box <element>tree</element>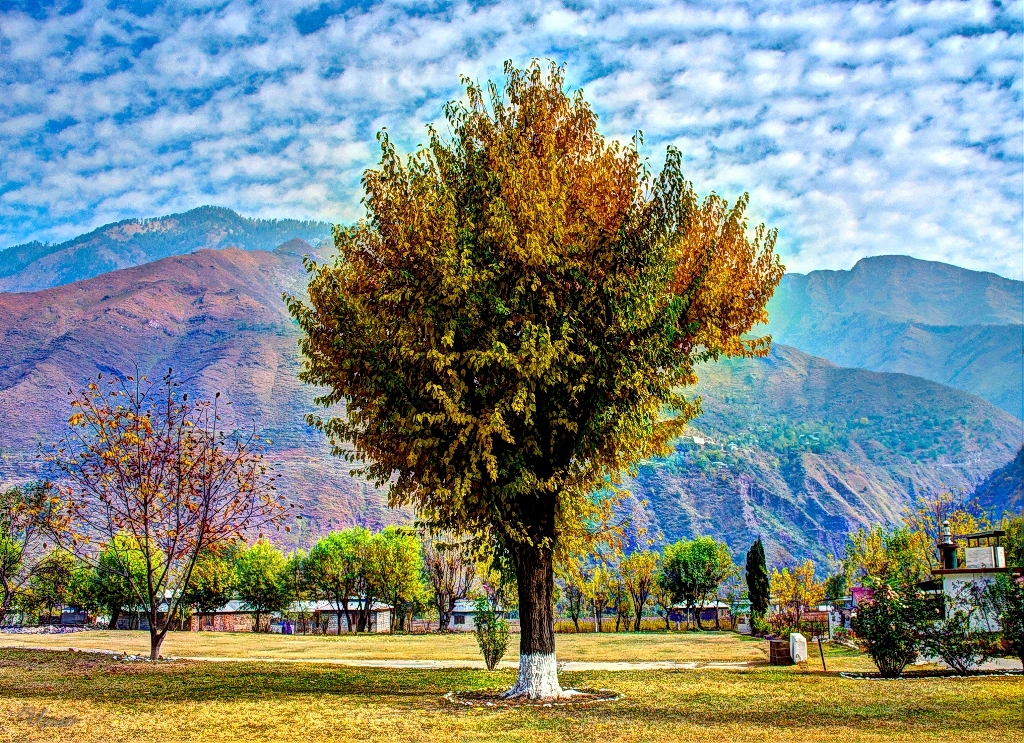
<bbox>831, 528, 885, 624</bbox>
